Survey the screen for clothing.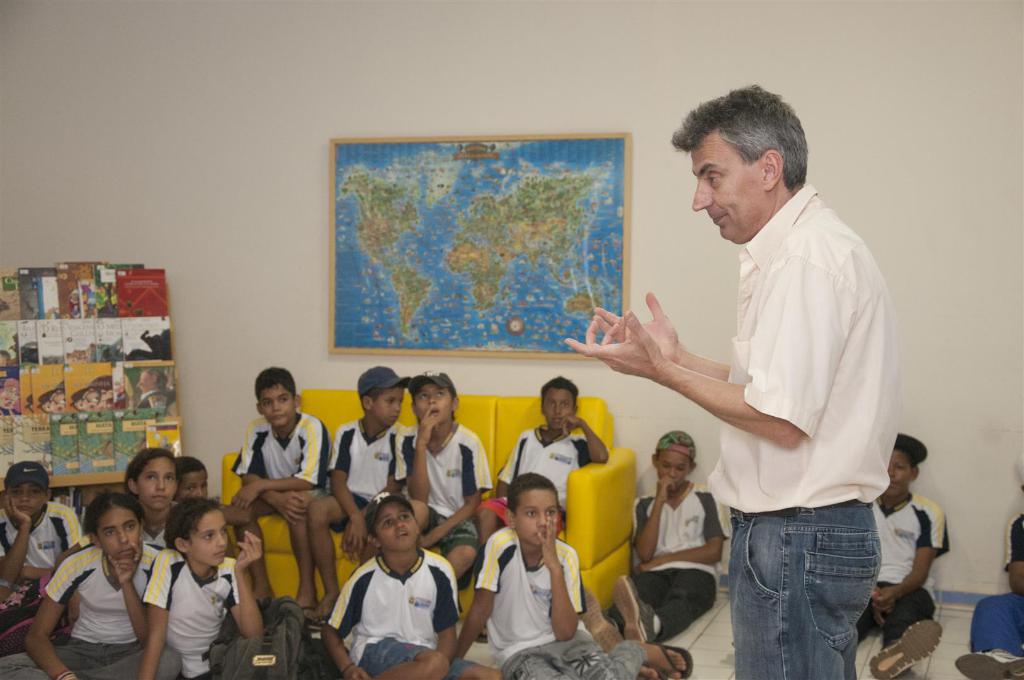
Survey found: <region>0, 500, 62, 617</region>.
